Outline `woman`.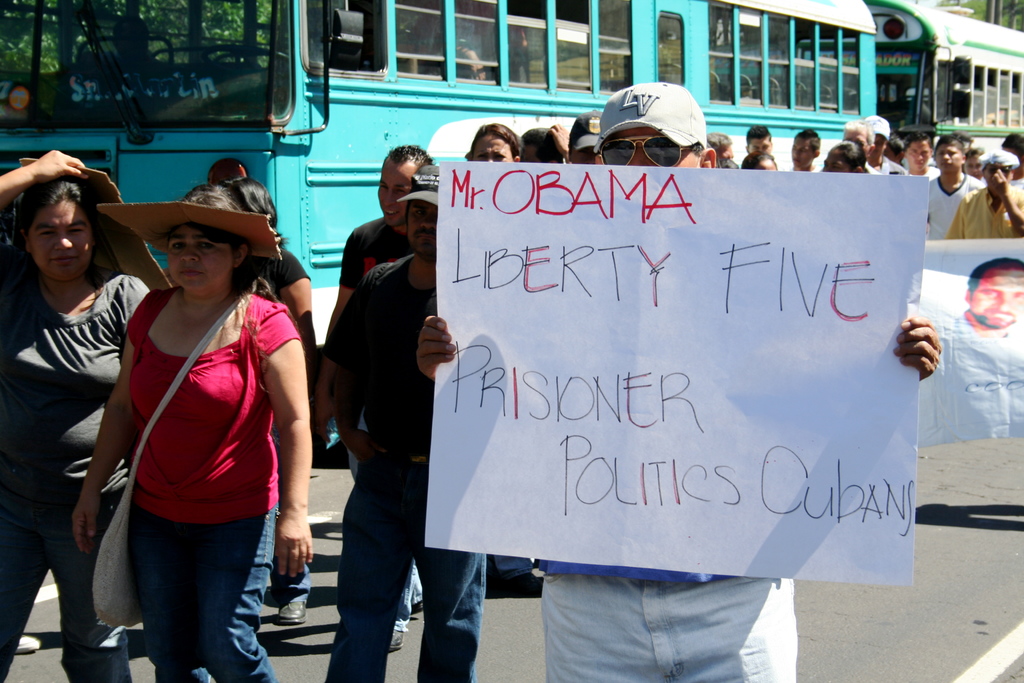
Outline: select_region(216, 179, 324, 628).
